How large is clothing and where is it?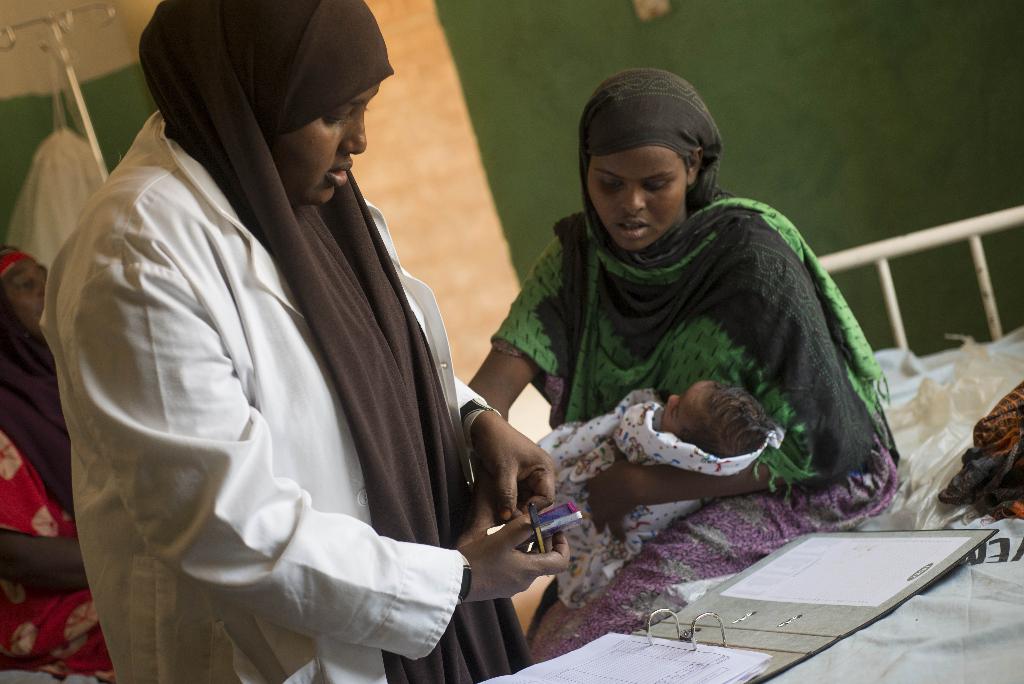
Bounding box: select_region(48, 40, 567, 673).
